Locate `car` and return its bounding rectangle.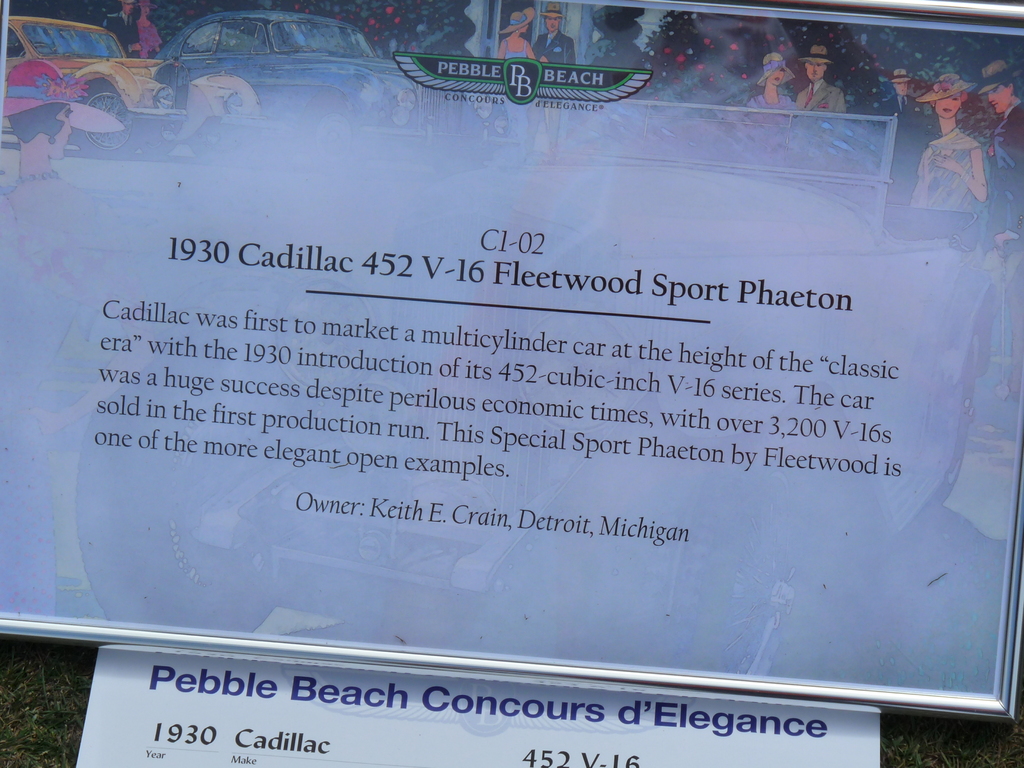
146 7 507 171.
